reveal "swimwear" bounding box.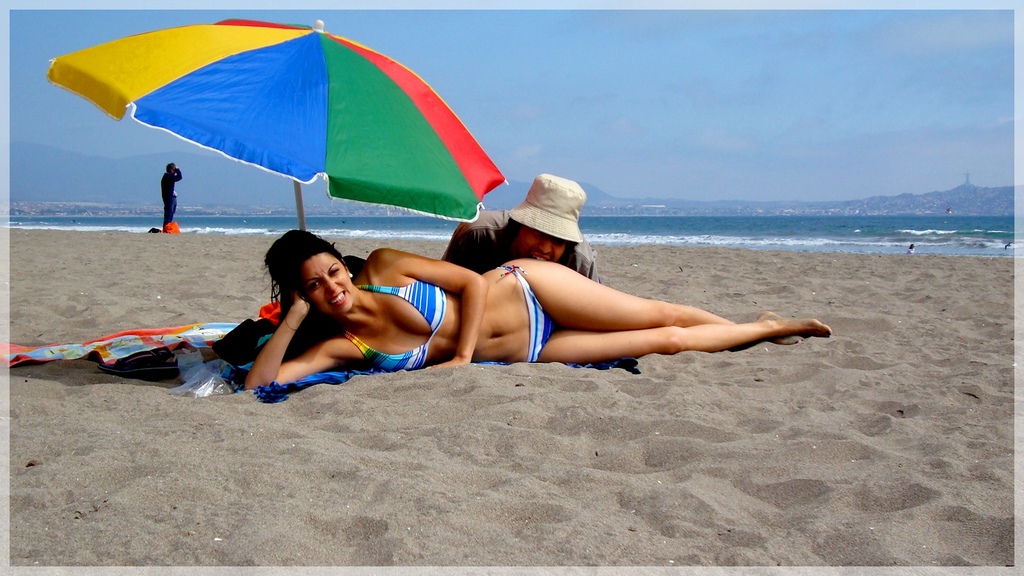
Revealed: {"x1": 335, "y1": 284, "x2": 451, "y2": 376}.
